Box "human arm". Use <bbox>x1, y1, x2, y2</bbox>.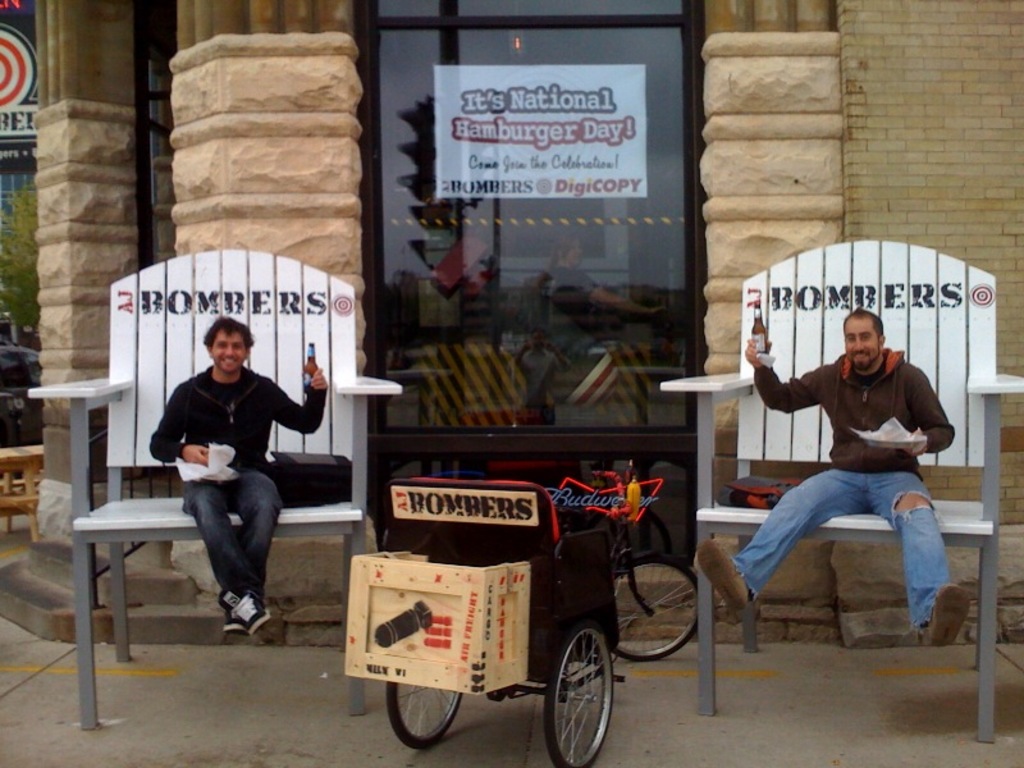
<bbox>259, 360, 329, 463</bbox>.
